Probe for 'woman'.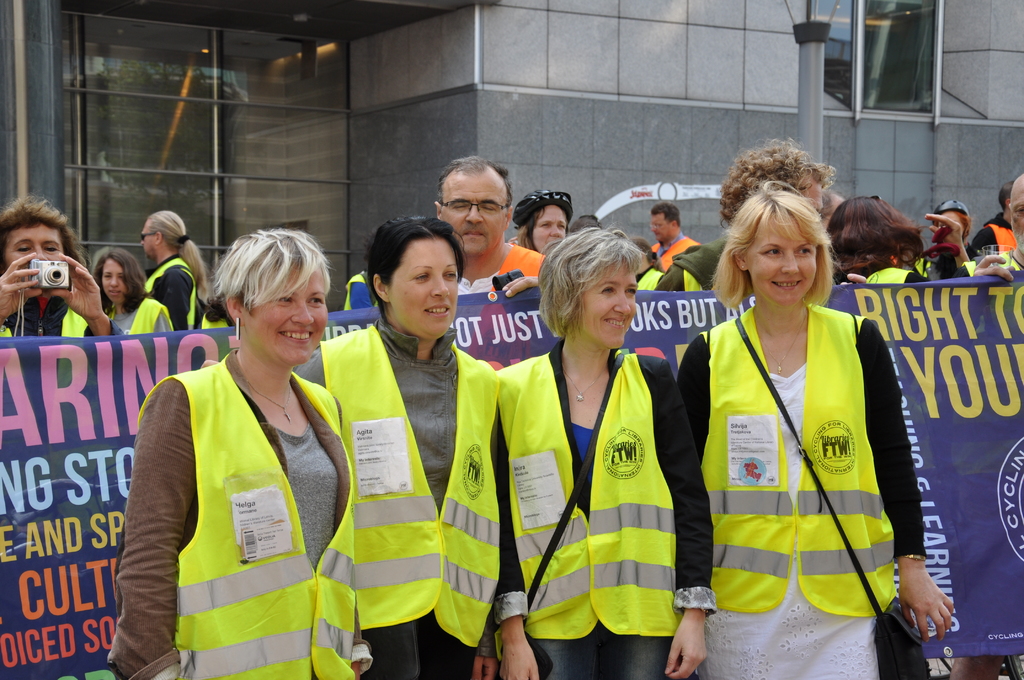
Probe result: bbox=(667, 181, 963, 679).
